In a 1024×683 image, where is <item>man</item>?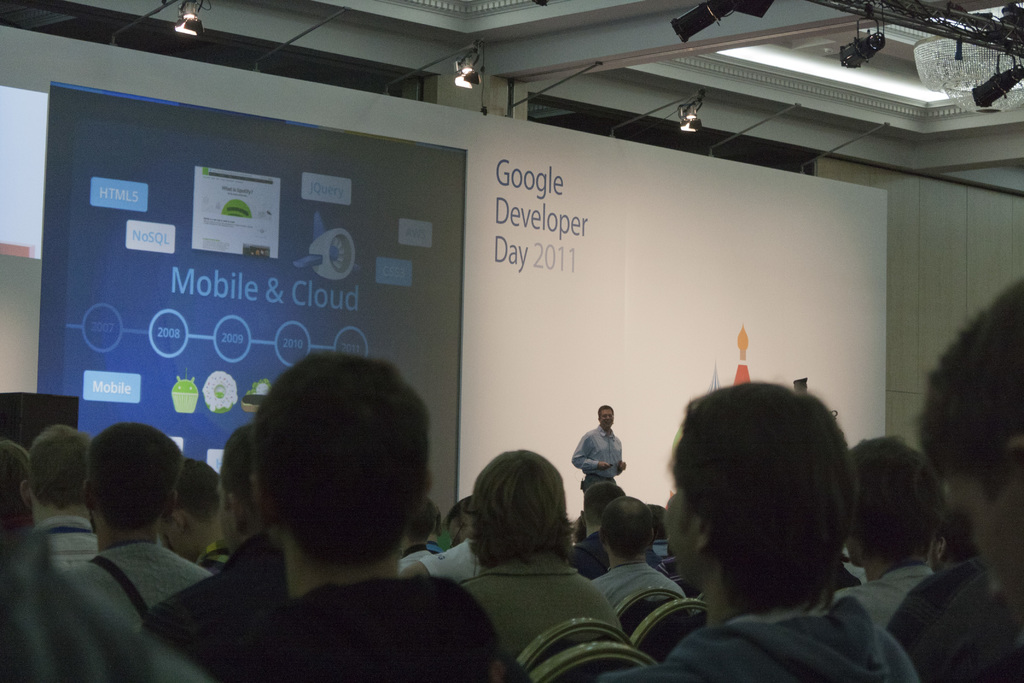
920 283 1023 608.
